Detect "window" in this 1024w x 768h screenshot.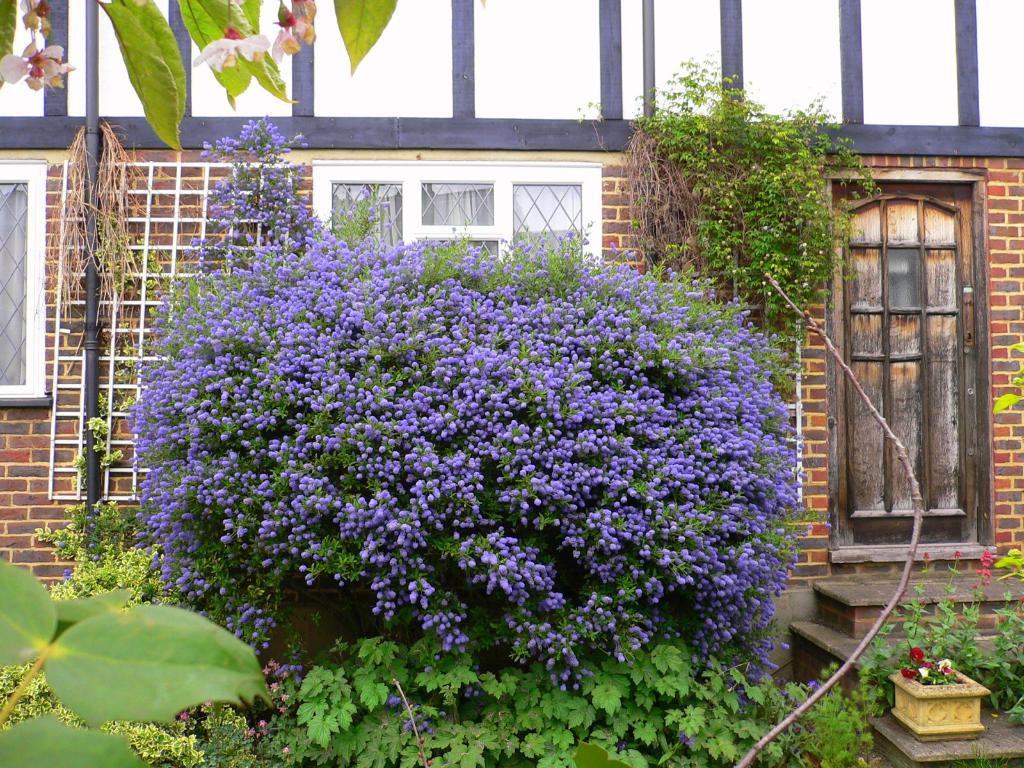
Detection: Rect(0, 179, 29, 385).
